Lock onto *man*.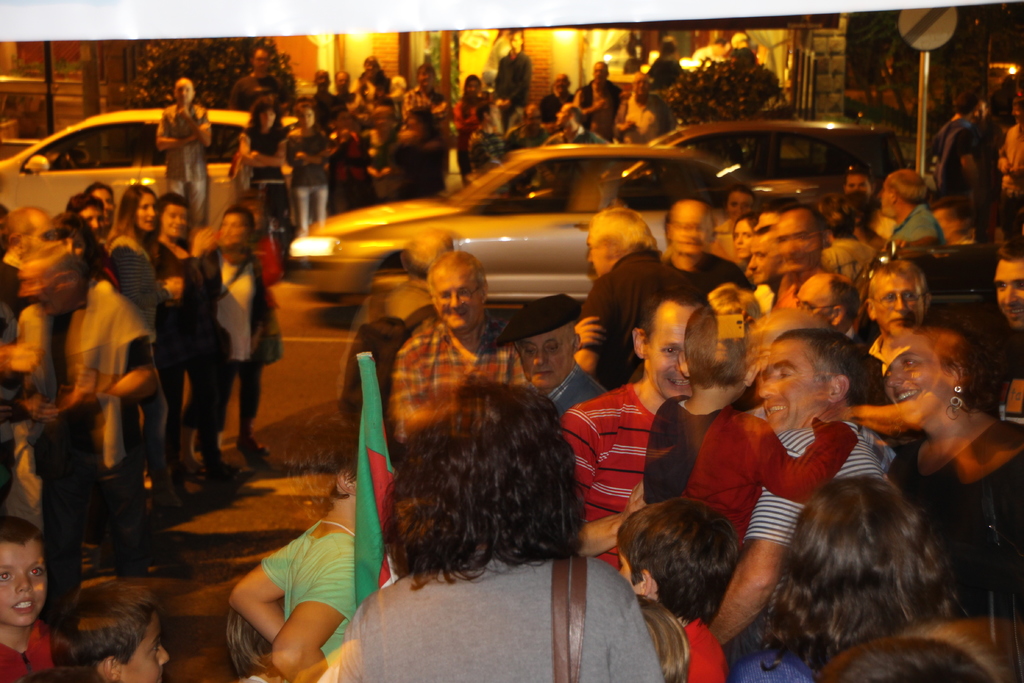
Locked: 493 28 528 128.
